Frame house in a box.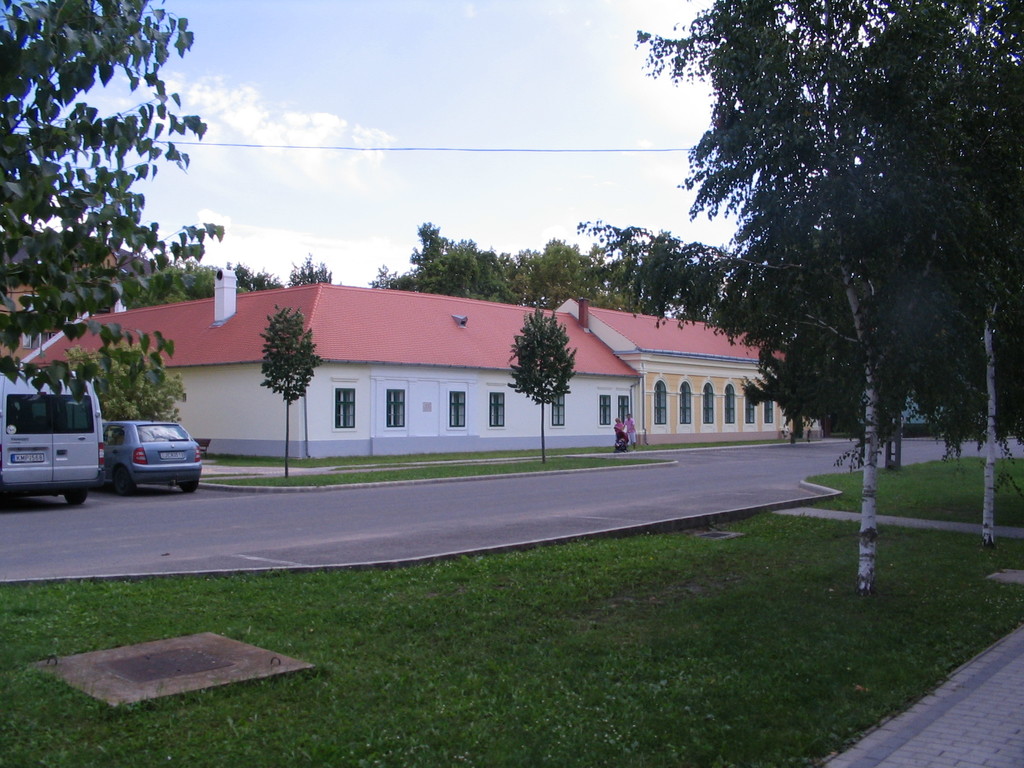
crop(588, 297, 820, 447).
